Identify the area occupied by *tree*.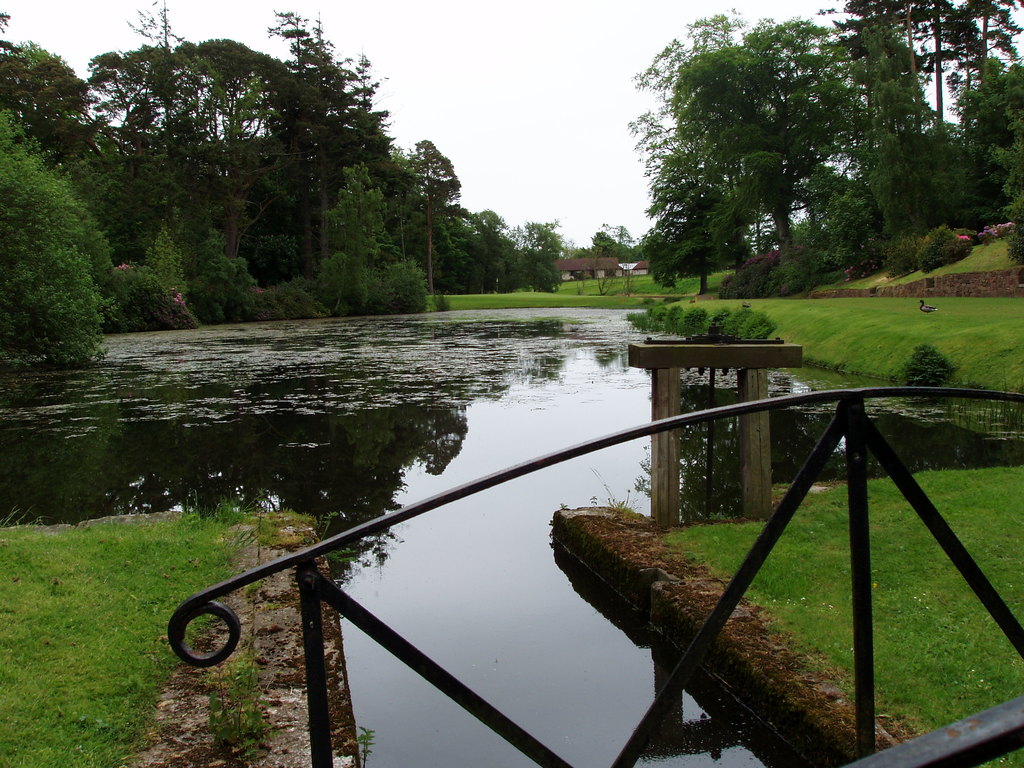
Area: 637:0:783:264.
